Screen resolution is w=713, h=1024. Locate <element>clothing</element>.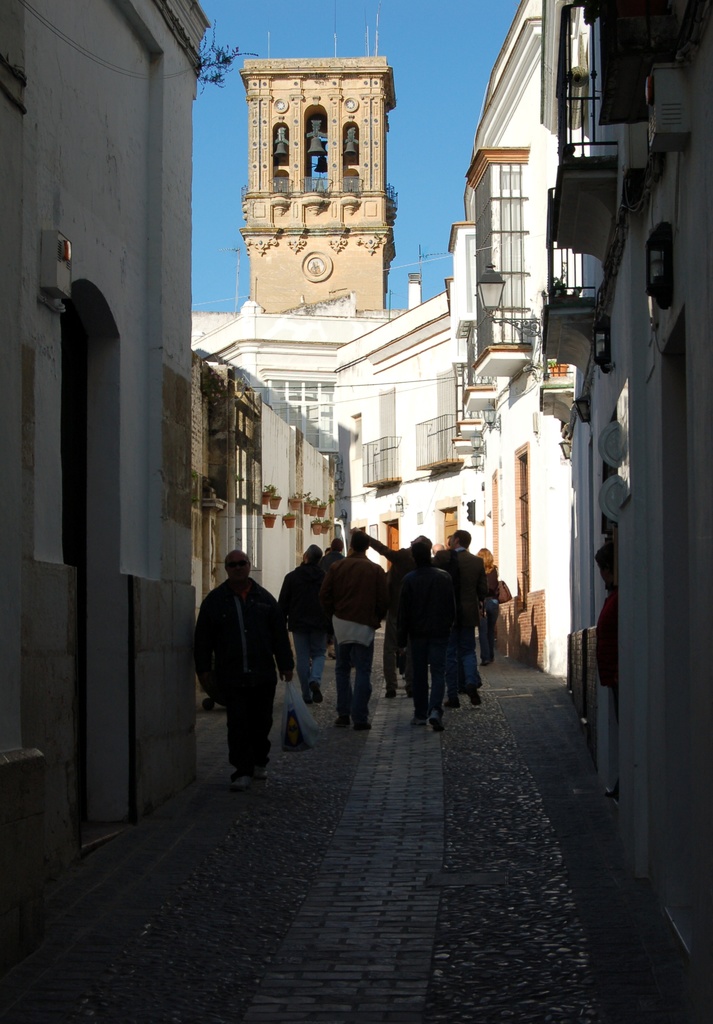
(left=434, top=545, right=491, bottom=686).
